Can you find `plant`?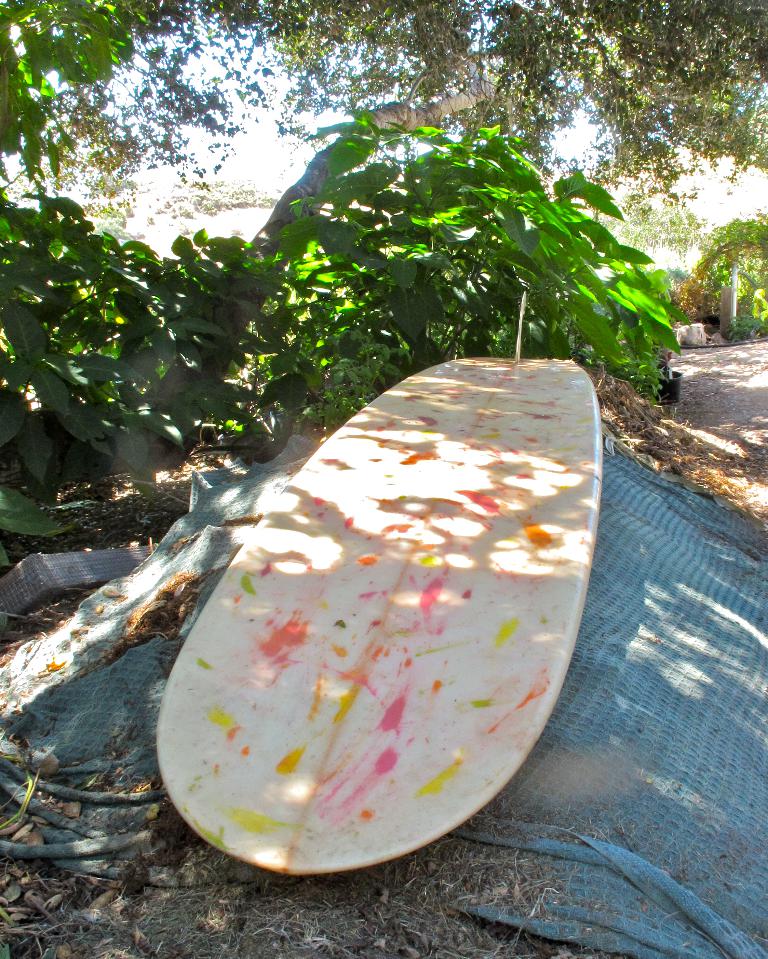
Yes, bounding box: bbox(660, 214, 767, 343).
